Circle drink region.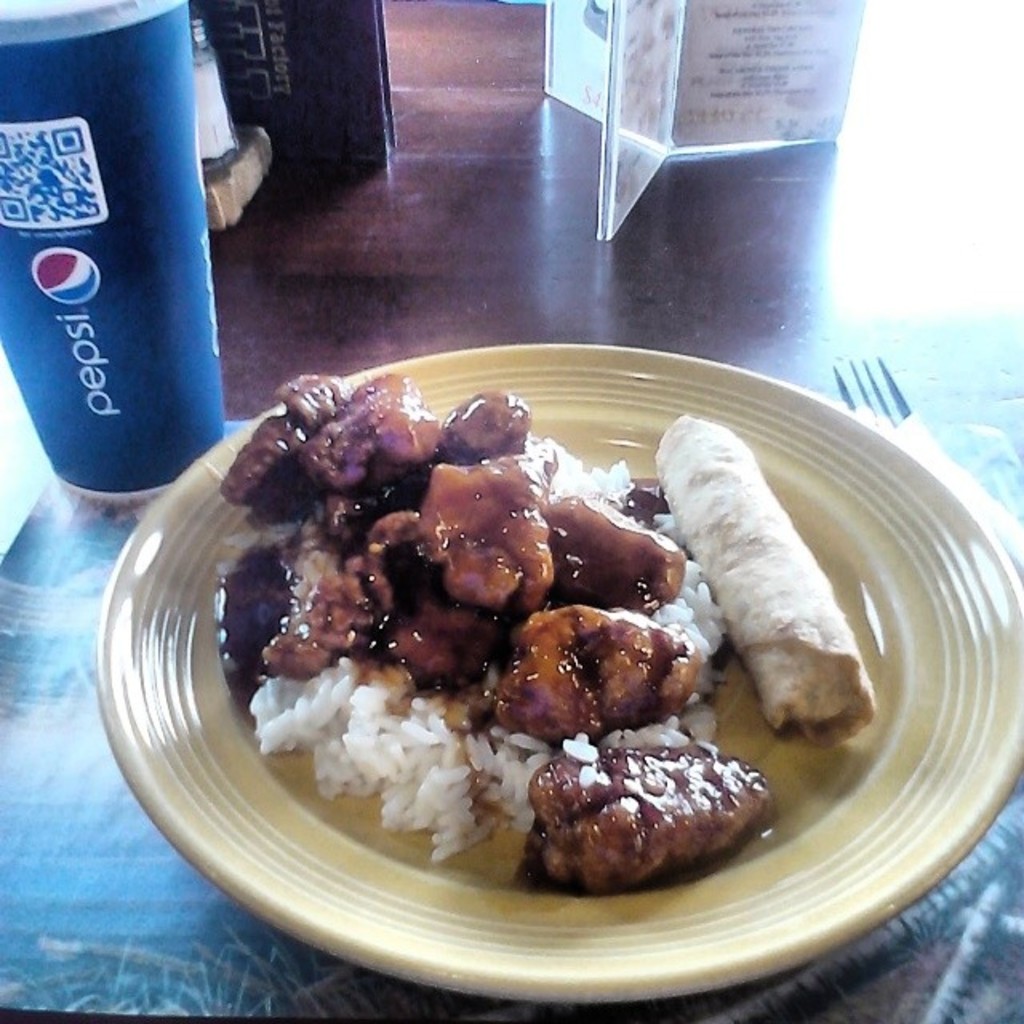
Region: select_region(0, 3, 250, 520).
